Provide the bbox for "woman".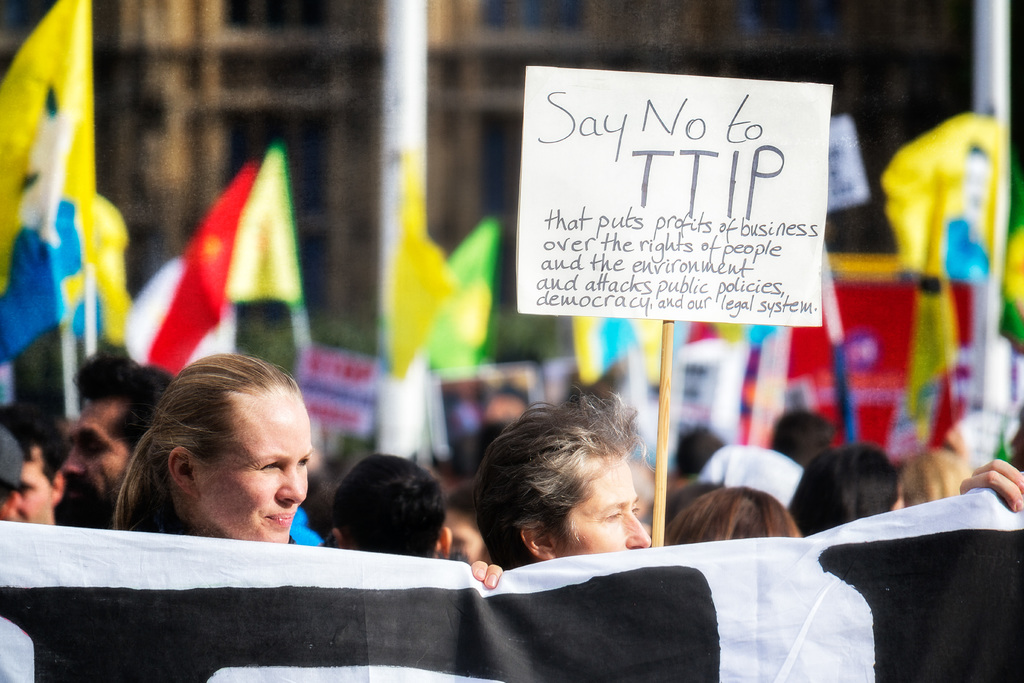
(x1=476, y1=388, x2=1023, y2=595).
